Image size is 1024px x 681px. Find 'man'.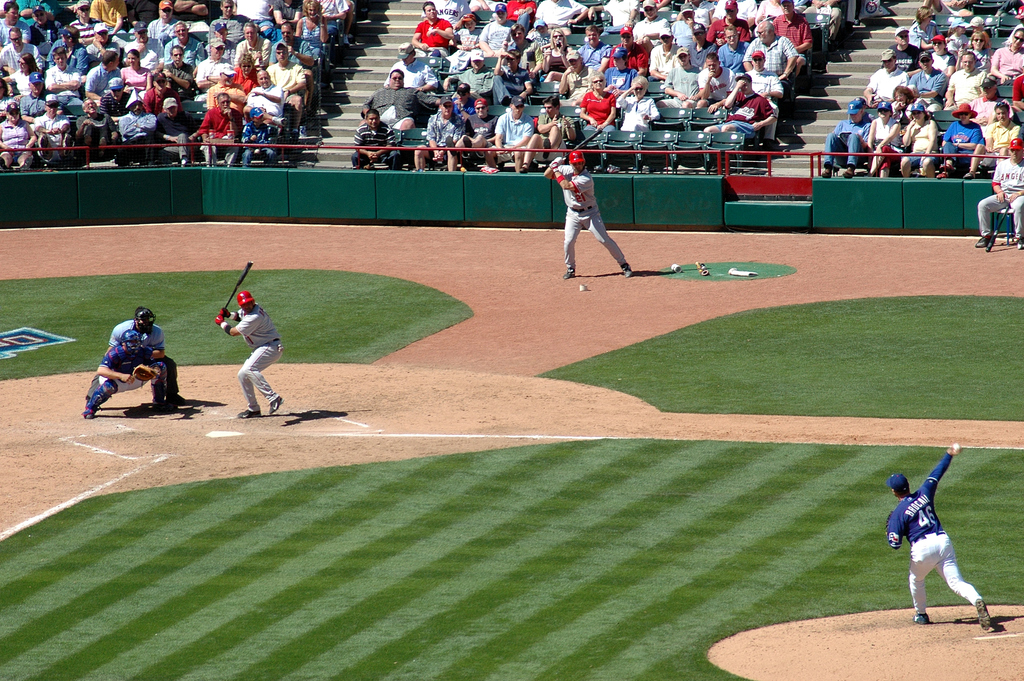
x1=902 y1=51 x2=947 y2=114.
